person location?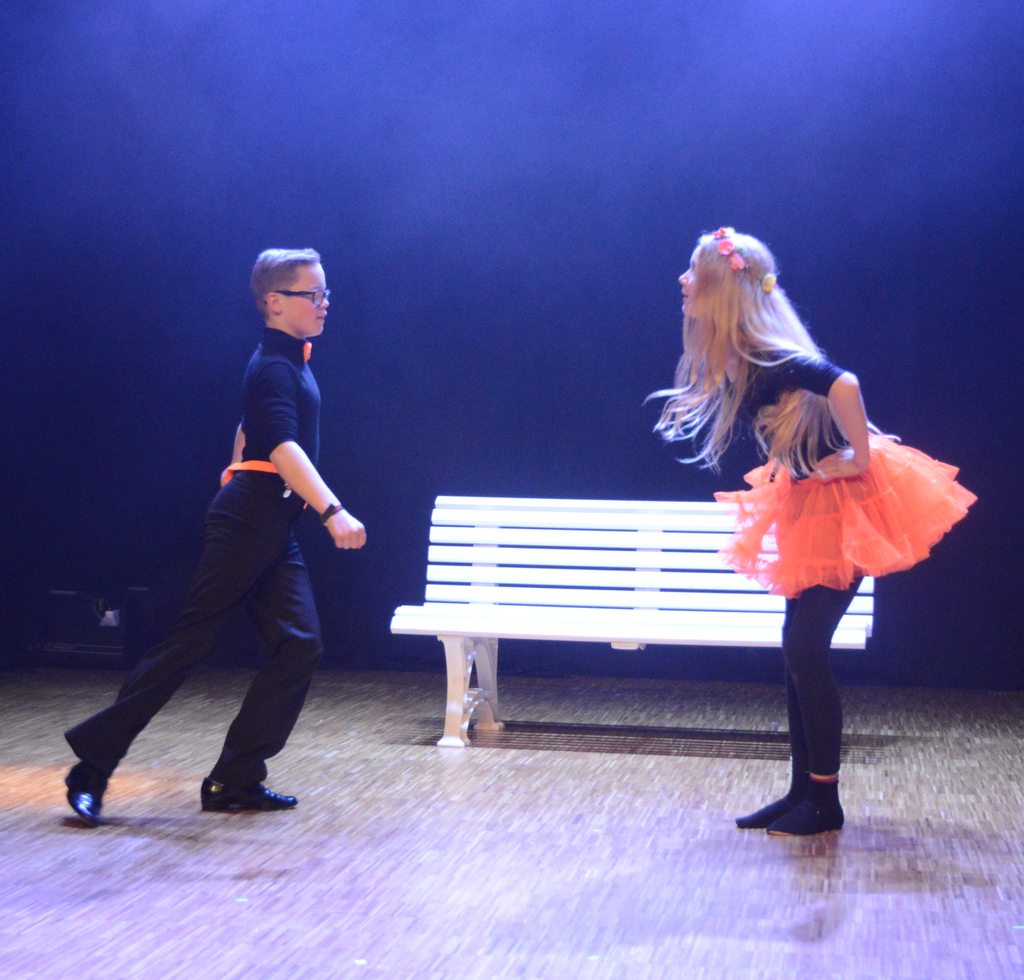
(x1=67, y1=245, x2=371, y2=825)
